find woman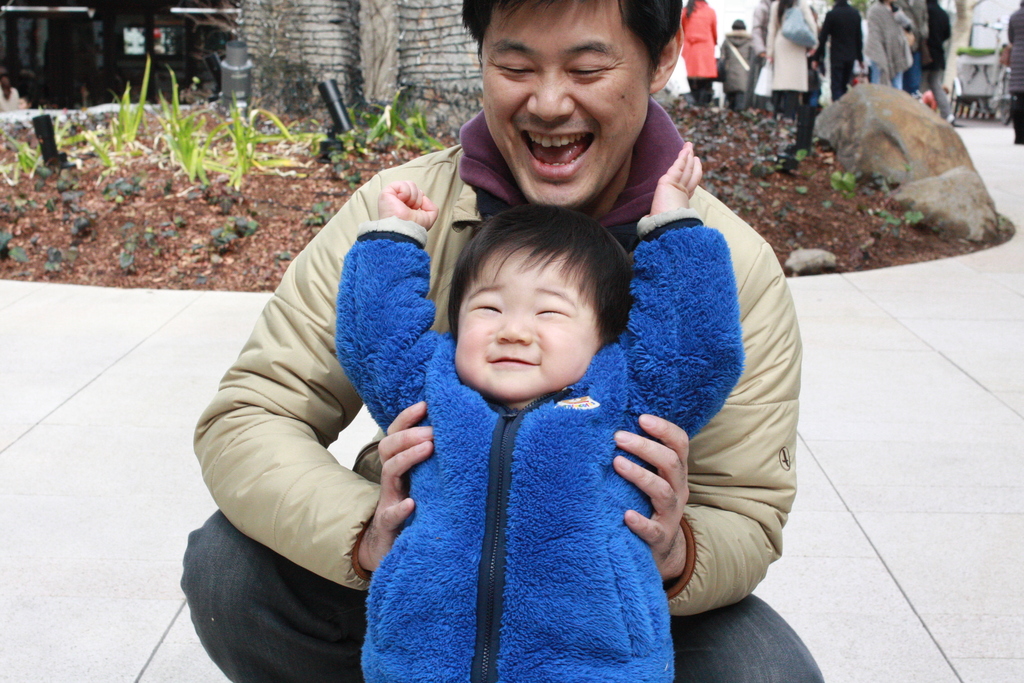
[left=739, top=0, right=826, bottom=125]
